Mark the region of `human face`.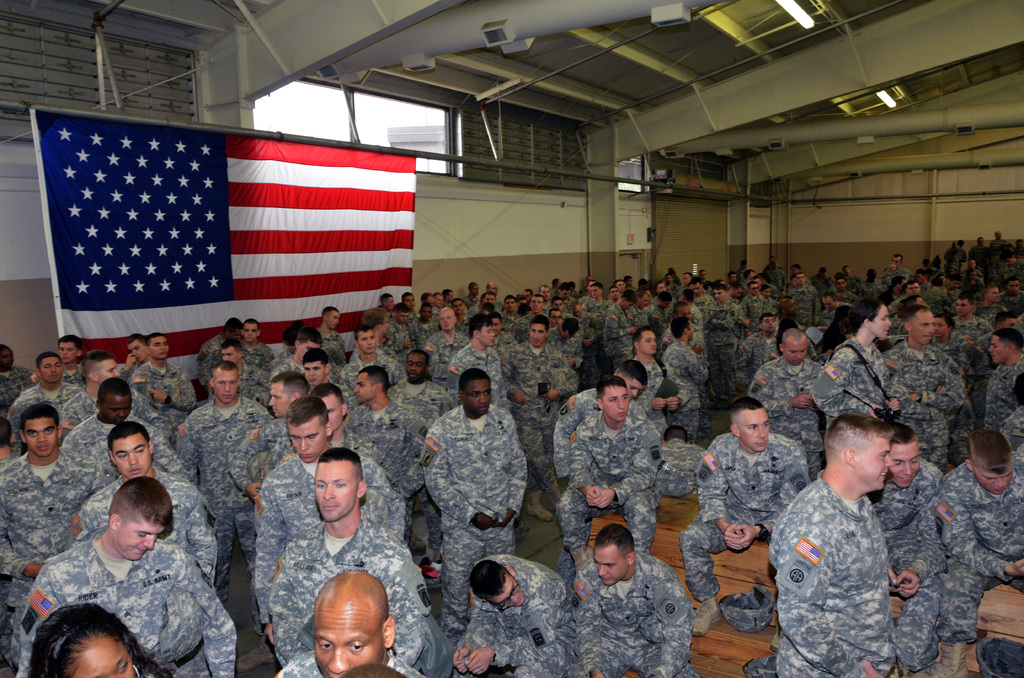
Region: [left=129, top=342, right=147, bottom=360].
